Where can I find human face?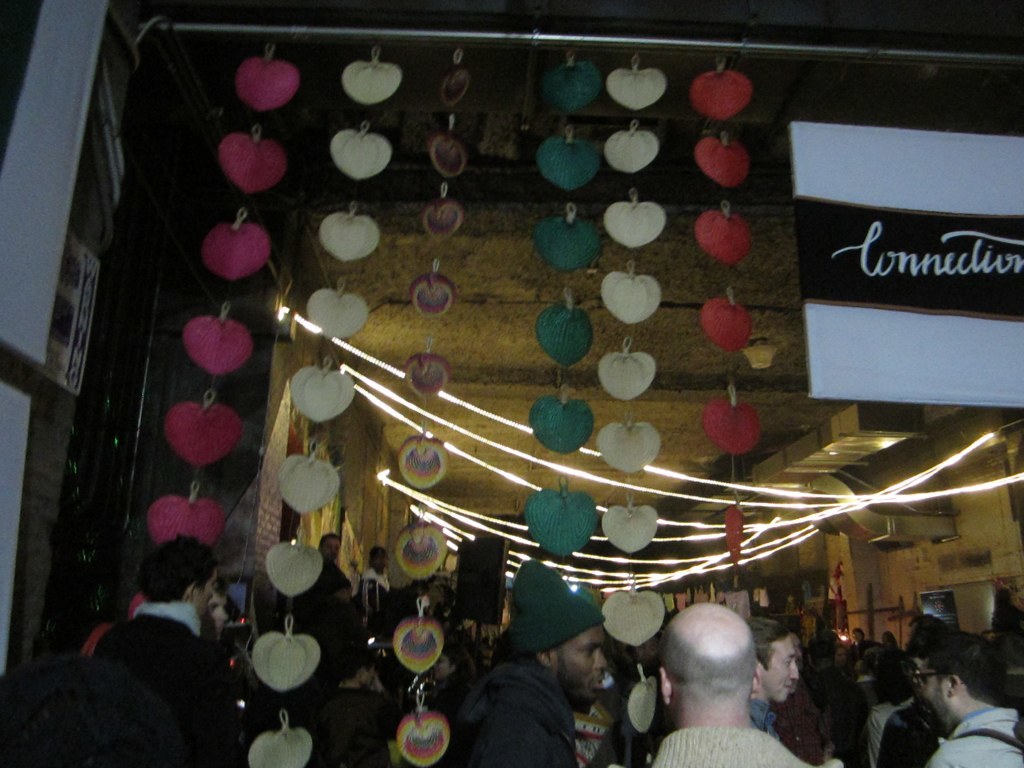
You can find it at 321/537/339/564.
